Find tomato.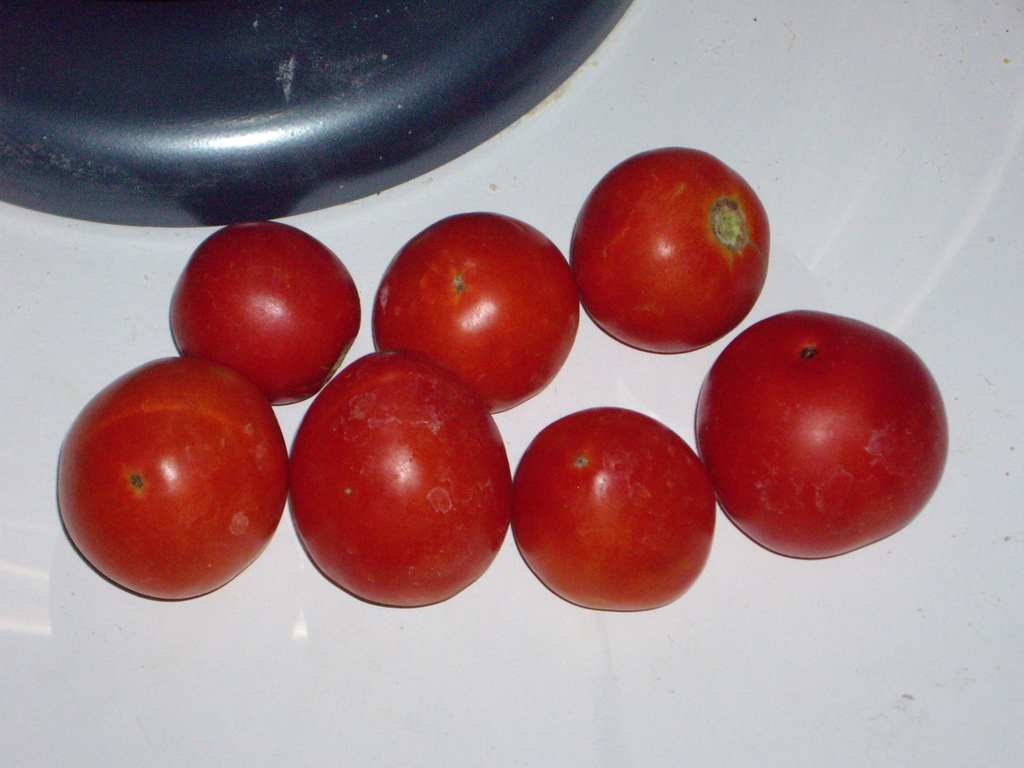
box=[374, 206, 578, 418].
